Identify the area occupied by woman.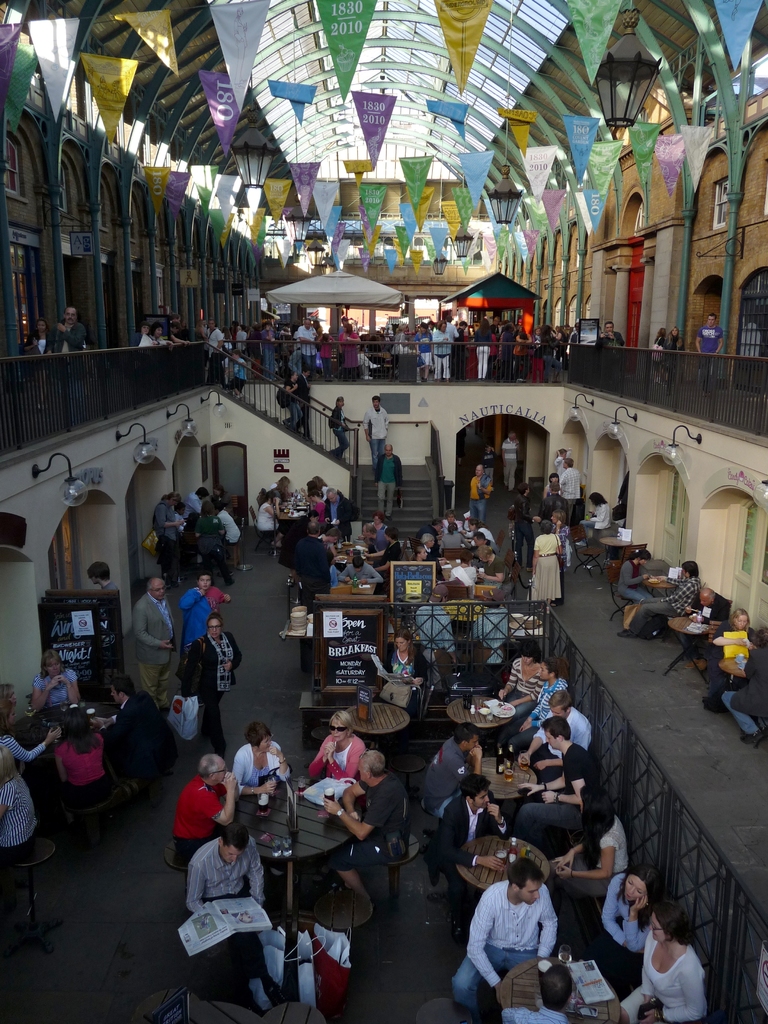
Area: (0,682,20,708).
